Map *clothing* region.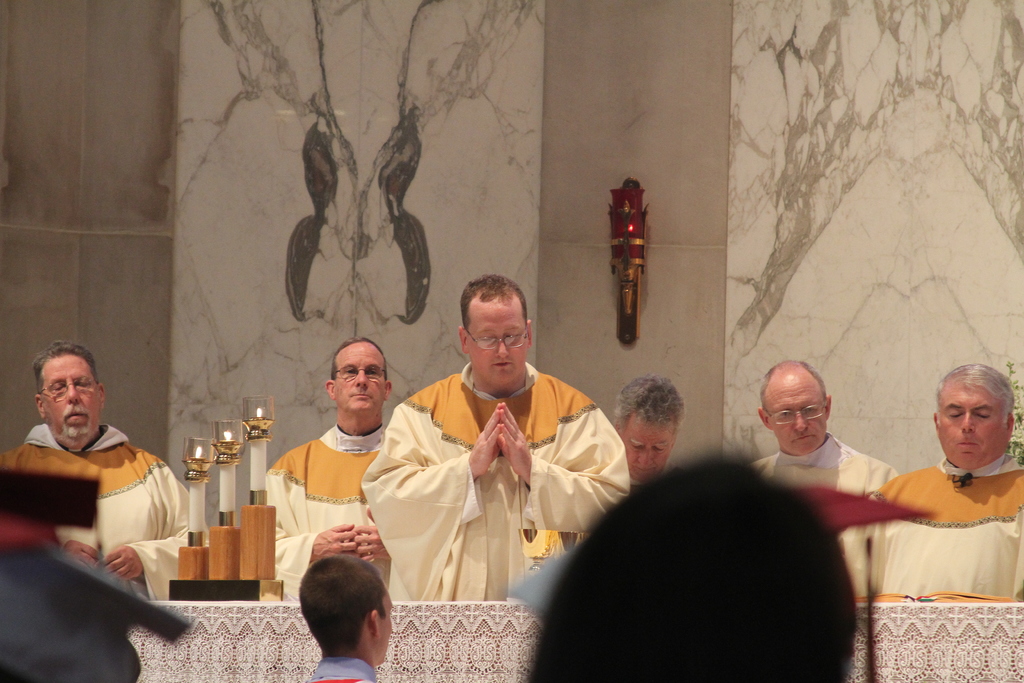
Mapped to <box>856,456,1023,603</box>.
